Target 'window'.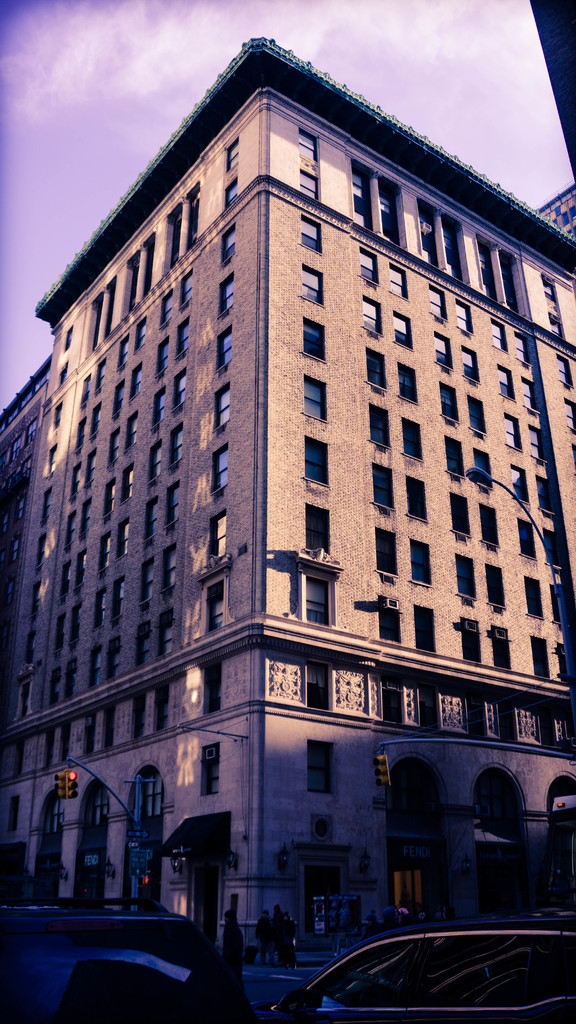
Target region: pyautogui.locateOnScreen(471, 450, 492, 486).
